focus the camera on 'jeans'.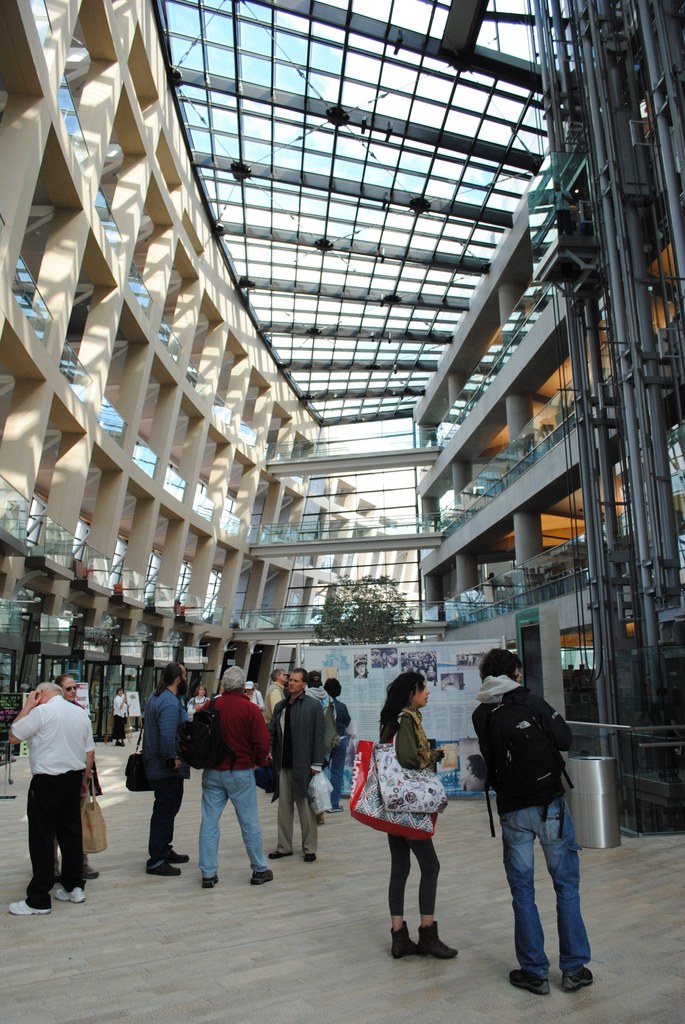
Focus region: {"left": 494, "top": 778, "right": 604, "bottom": 992}.
